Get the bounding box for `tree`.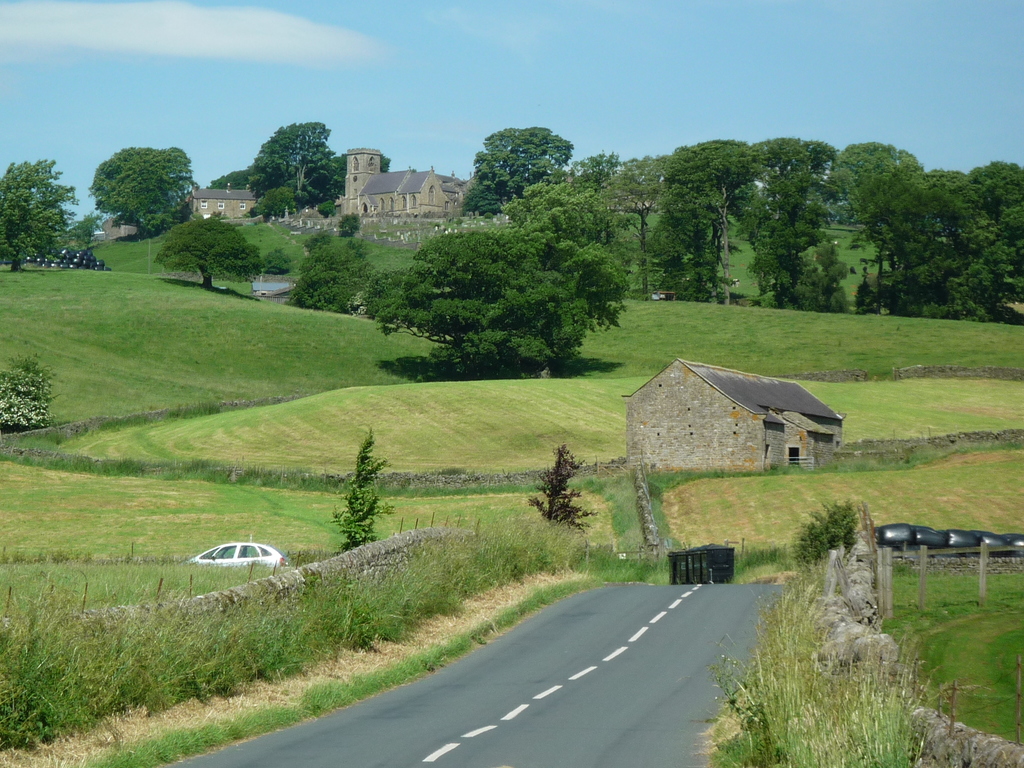
locate(340, 212, 364, 234).
